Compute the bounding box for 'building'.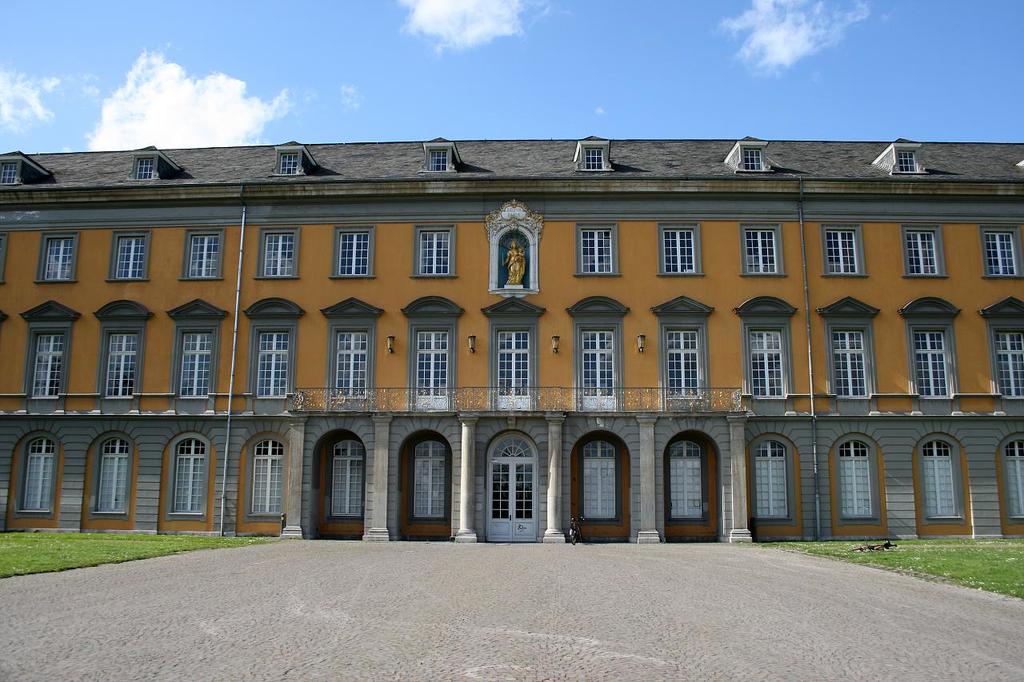
bbox(0, 139, 1023, 547).
